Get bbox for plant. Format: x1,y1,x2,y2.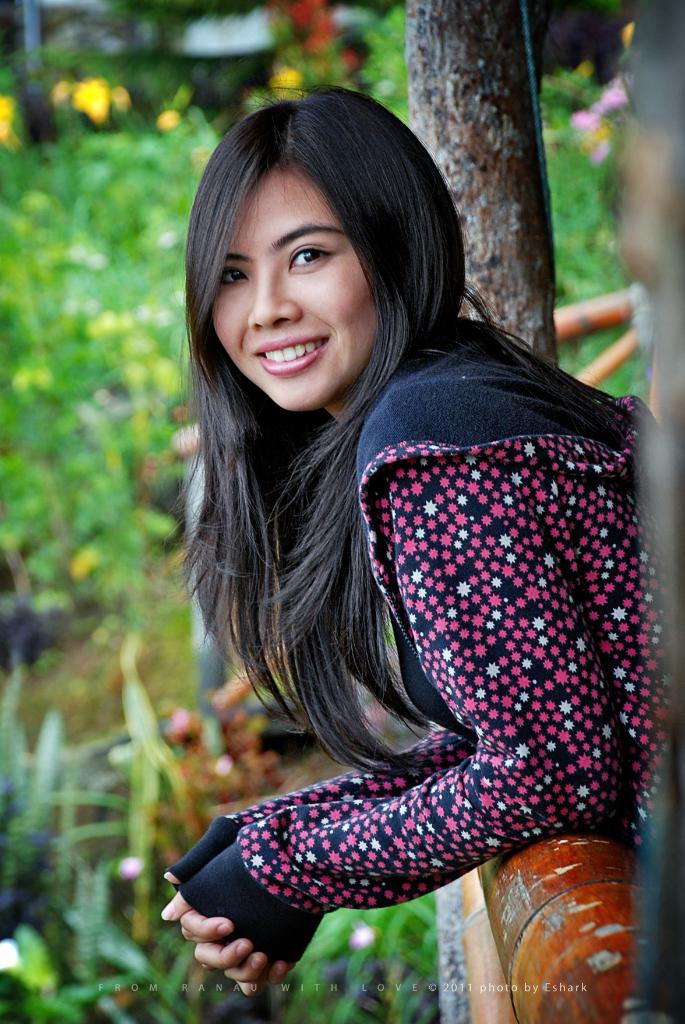
0,0,684,1023.
